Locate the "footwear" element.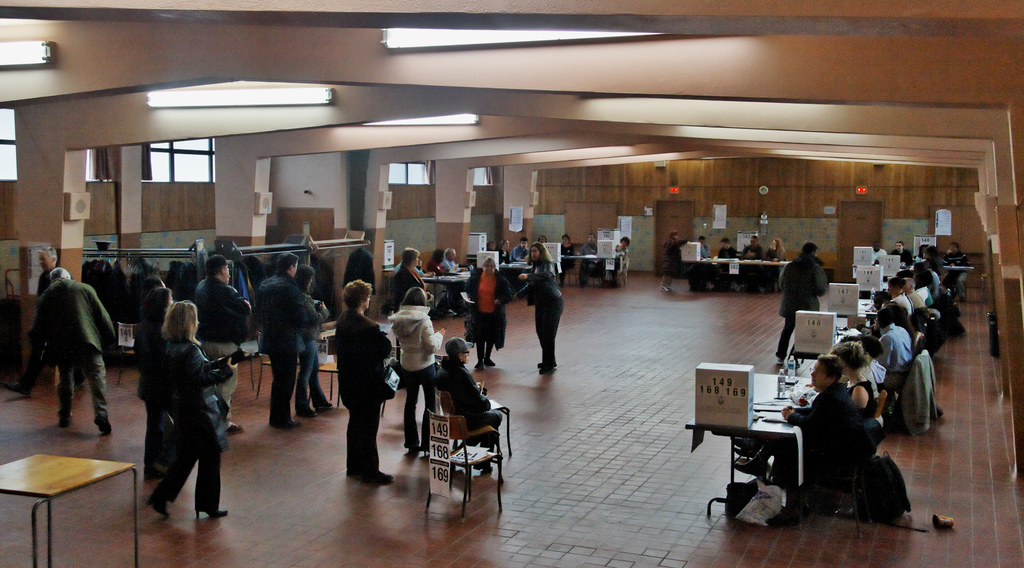
Element bbox: (x1=369, y1=467, x2=395, y2=484).
